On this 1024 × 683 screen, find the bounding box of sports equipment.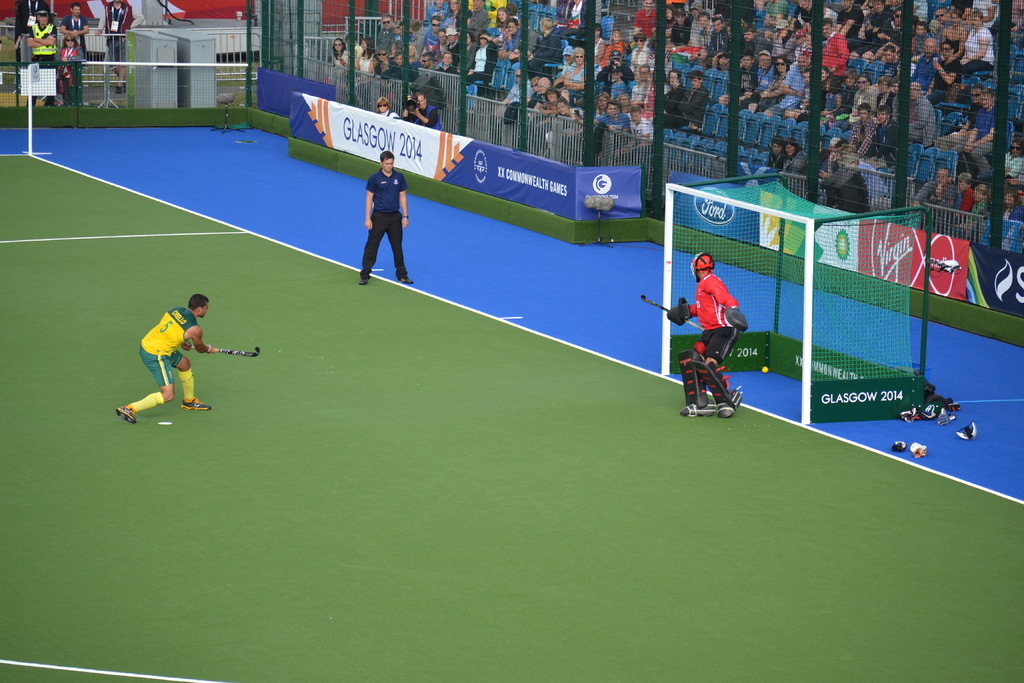
Bounding box: pyautogui.locateOnScreen(639, 292, 703, 329).
